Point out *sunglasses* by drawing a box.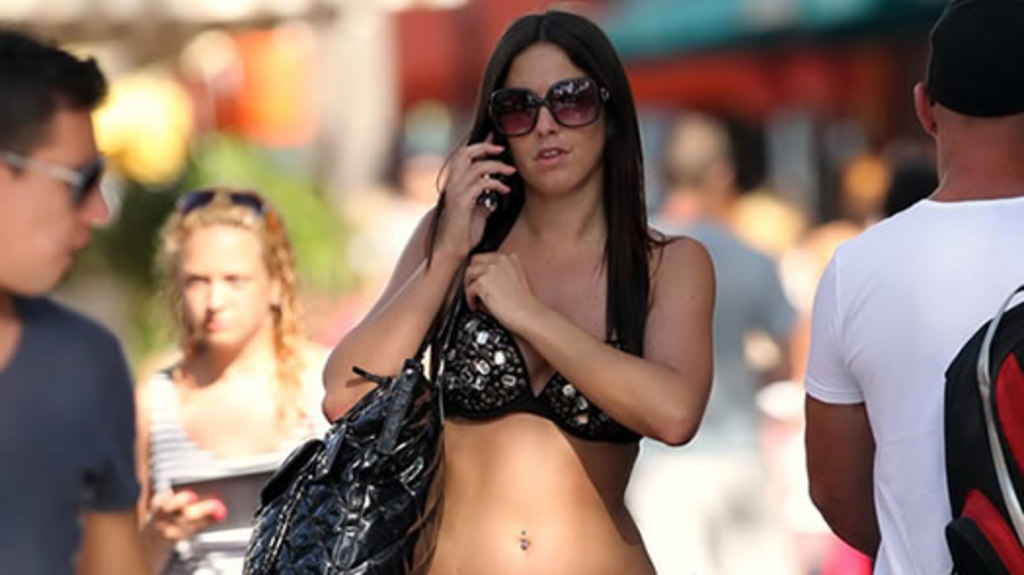
<region>484, 72, 612, 138</region>.
